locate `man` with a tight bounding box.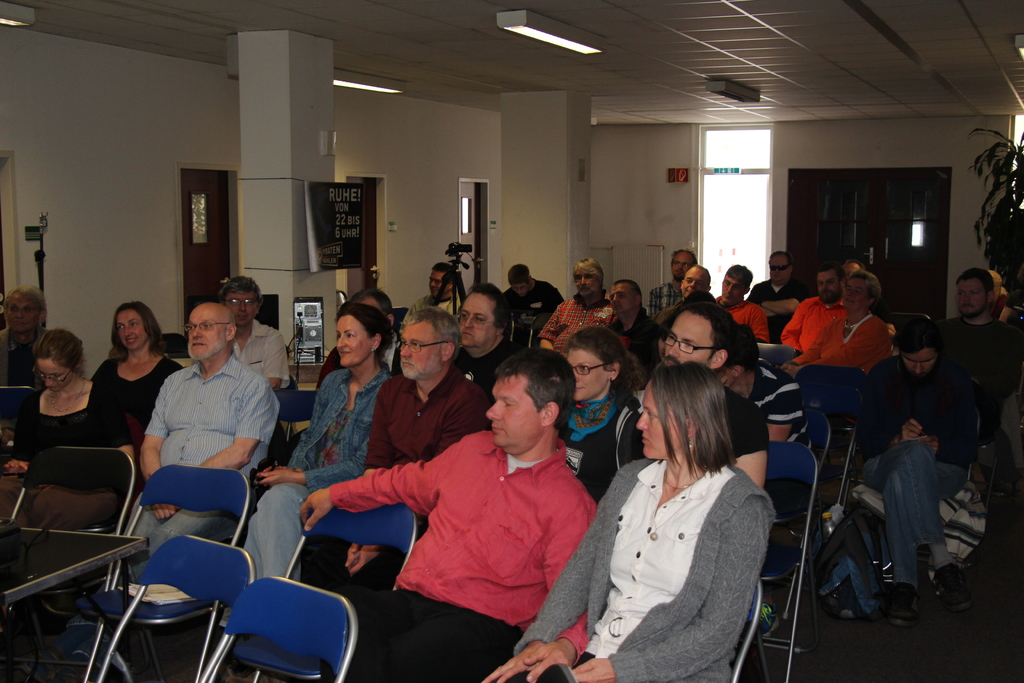
{"left": 356, "top": 302, "right": 488, "bottom": 598}.
